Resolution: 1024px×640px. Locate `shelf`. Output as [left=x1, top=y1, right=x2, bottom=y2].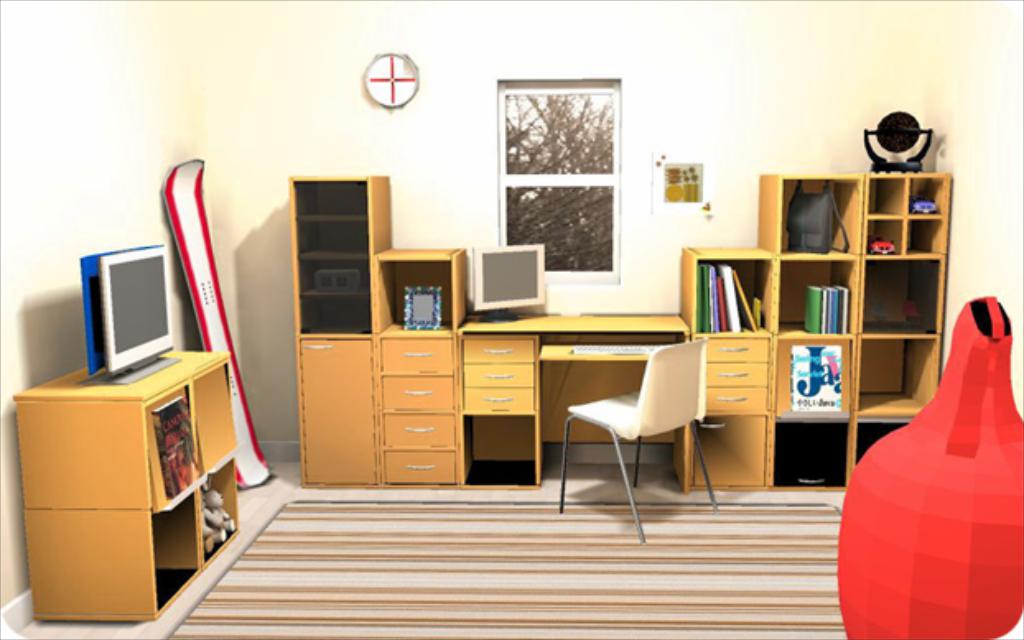
[left=291, top=171, right=395, bottom=336].
